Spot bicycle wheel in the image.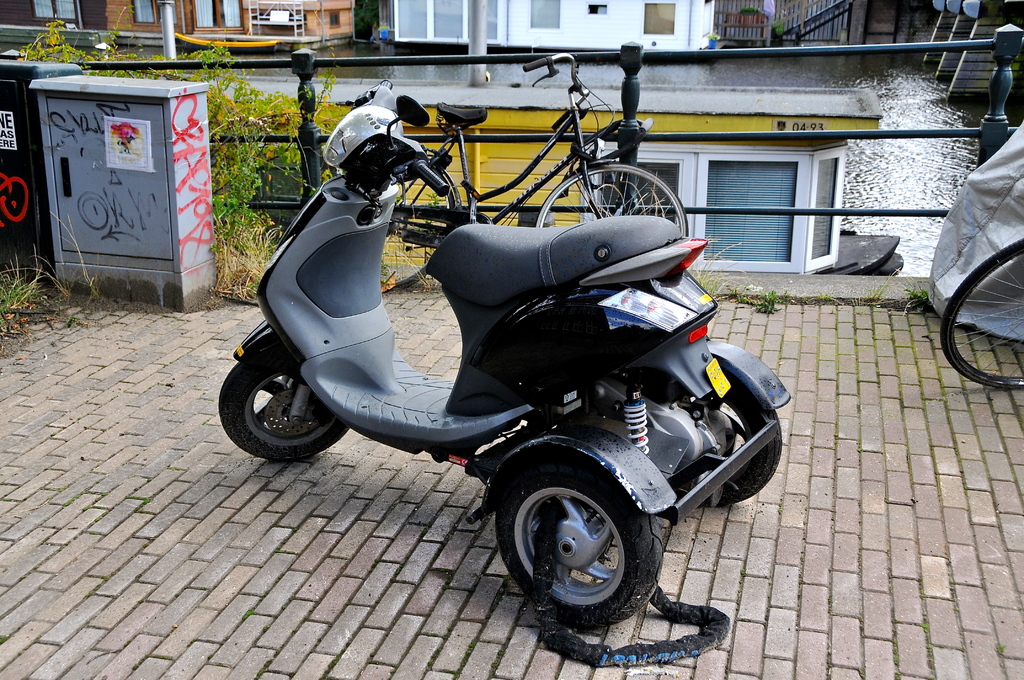
bicycle wheel found at [385, 161, 462, 289].
